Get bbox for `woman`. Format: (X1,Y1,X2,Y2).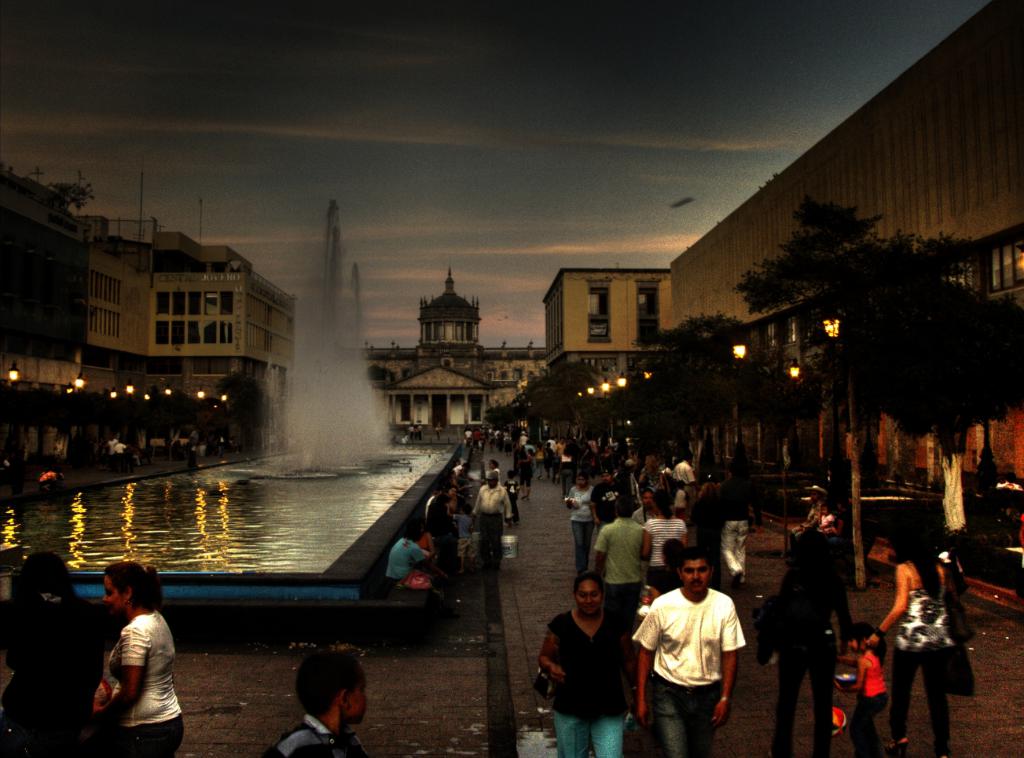
(537,439,545,473).
